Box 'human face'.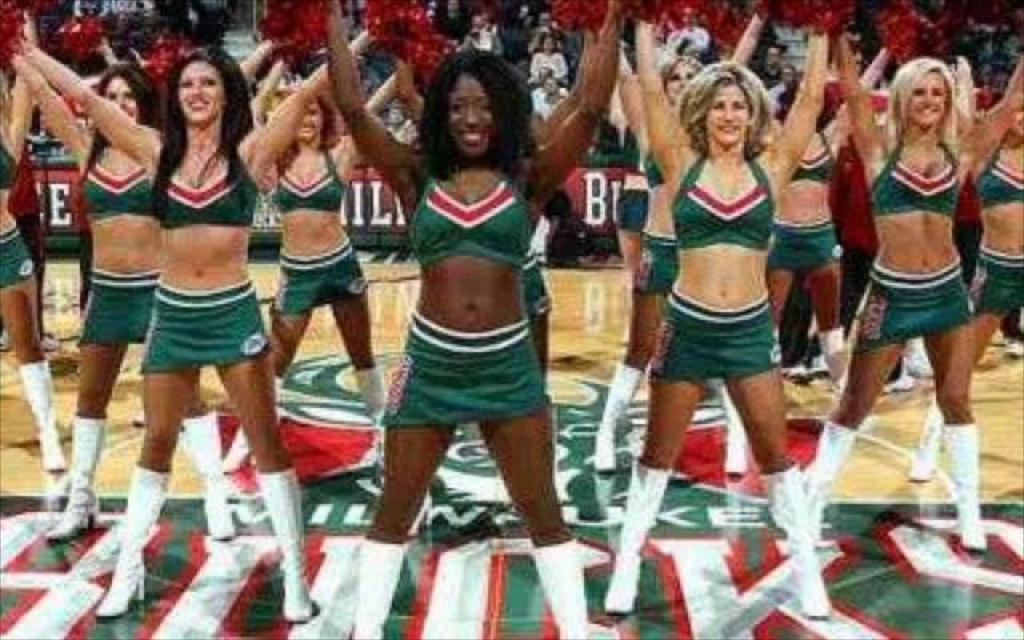
{"left": 998, "top": 78, "right": 1022, "bottom": 126}.
